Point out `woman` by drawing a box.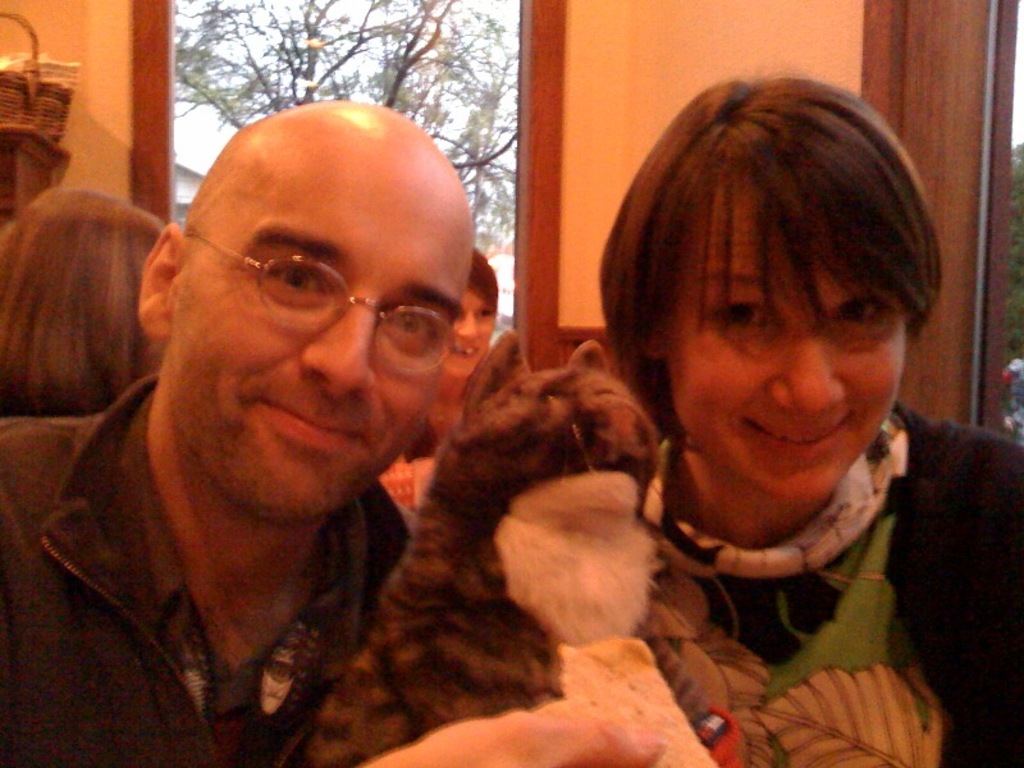
x1=434, y1=68, x2=997, y2=759.
